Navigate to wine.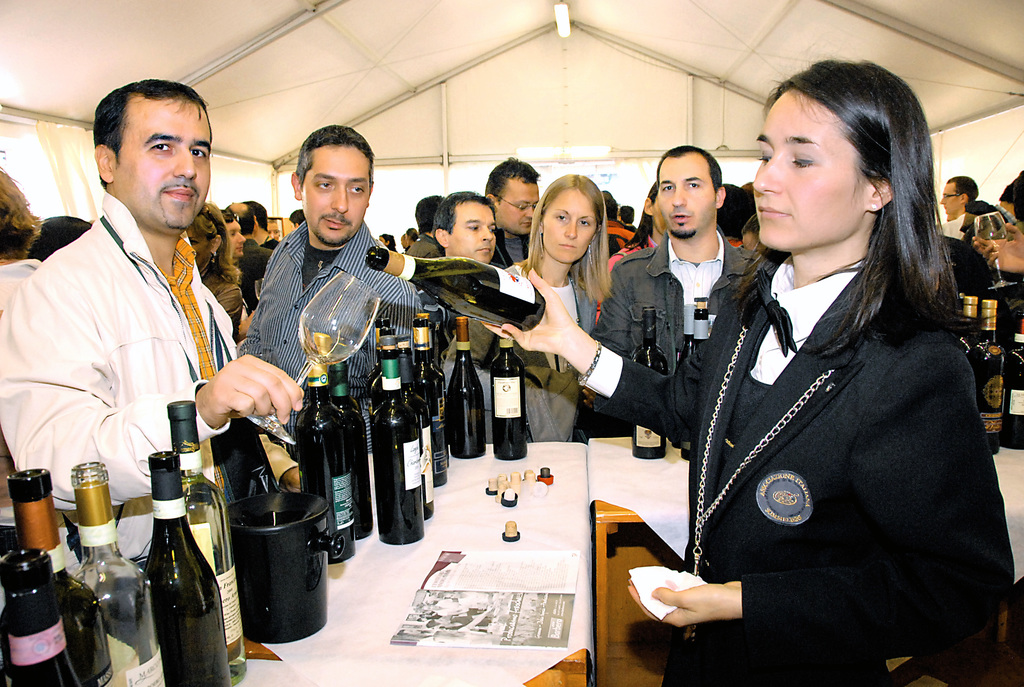
Navigation target: 631:308:669:358.
